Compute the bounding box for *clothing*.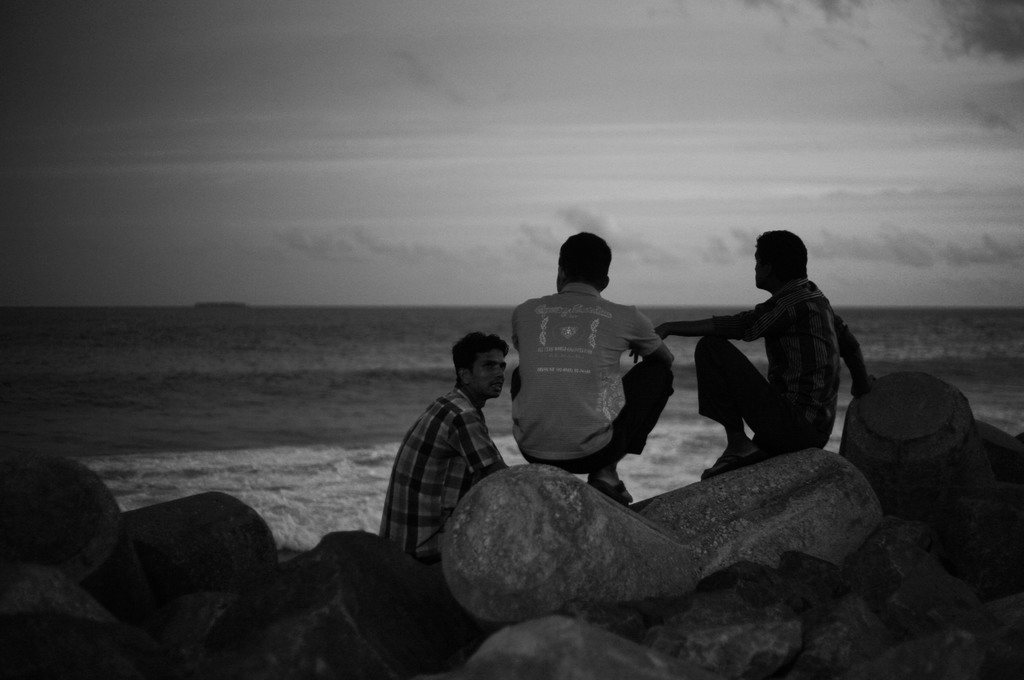
bbox(502, 259, 687, 487).
